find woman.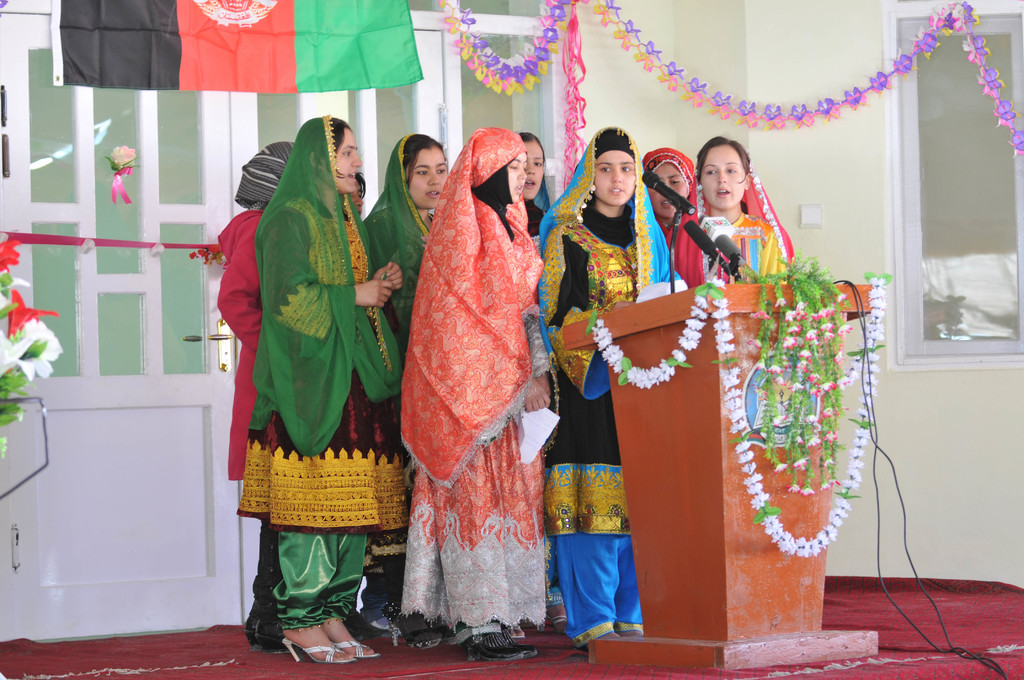
662 136 796 291.
